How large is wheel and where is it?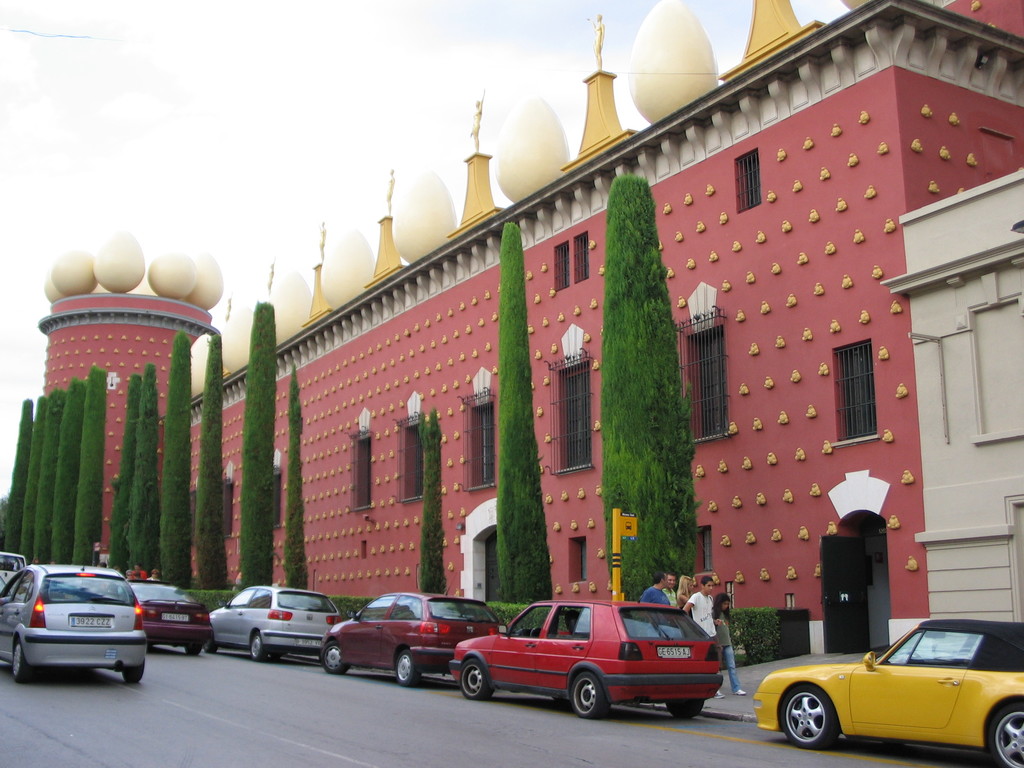
Bounding box: {"left": 204, "top": 627, "right": 220, "bottom": 654}.
